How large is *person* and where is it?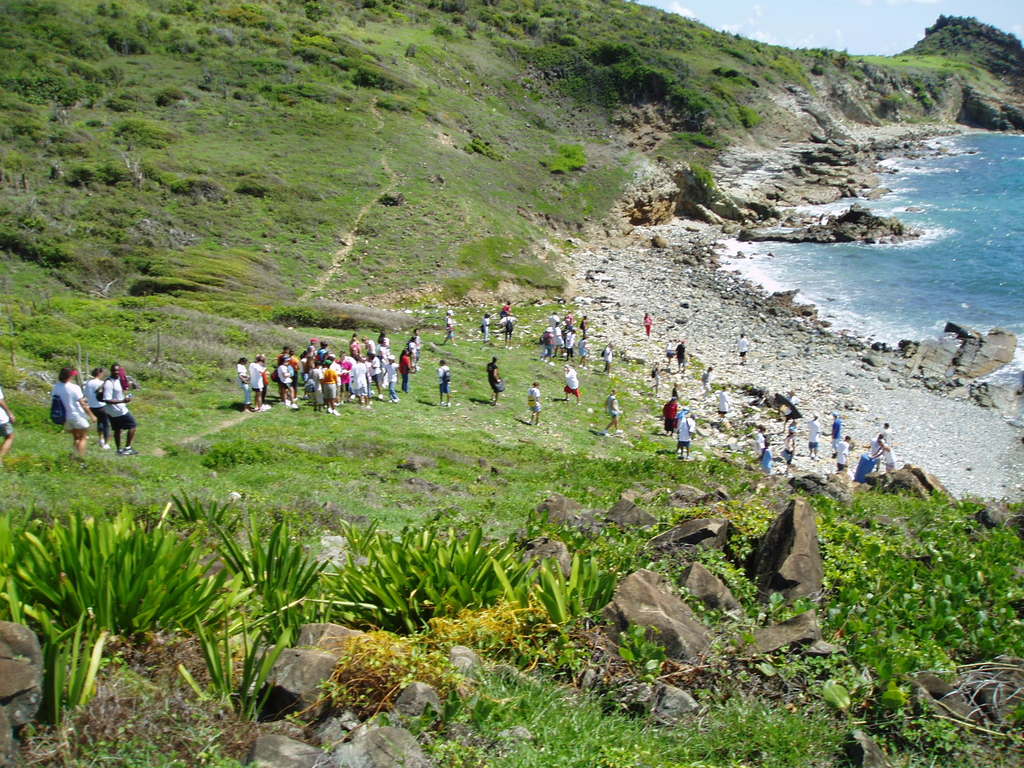
Bounding box: 657/392/677/436.
